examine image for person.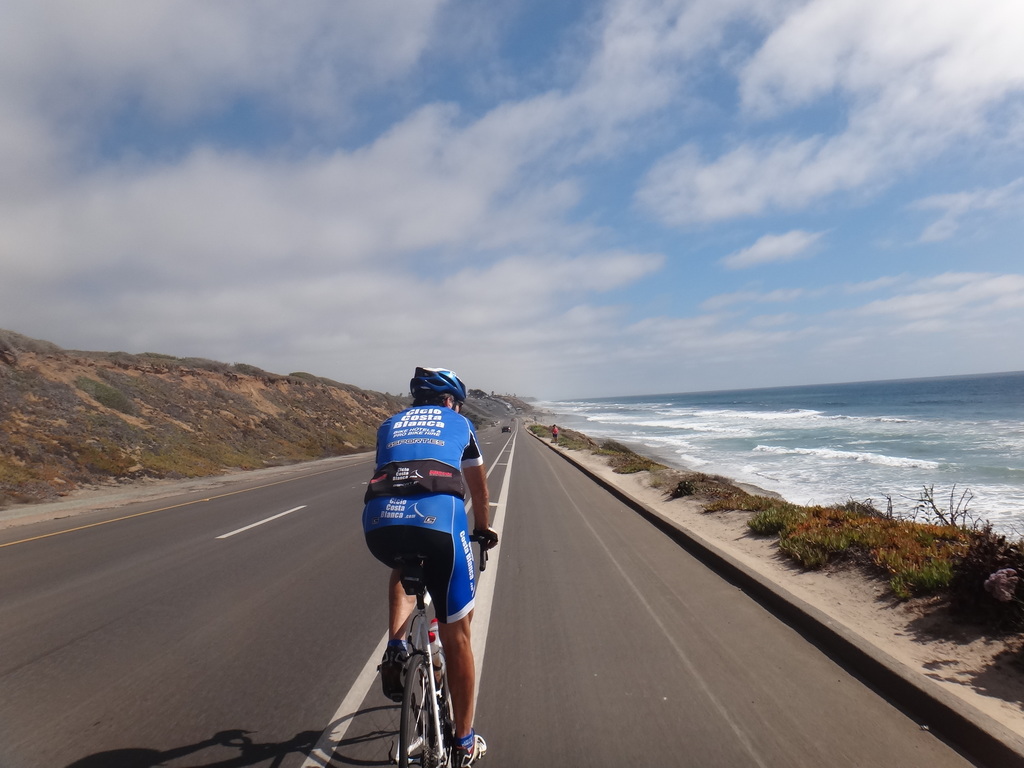
Examination result: (359, 346, 499, 730).
